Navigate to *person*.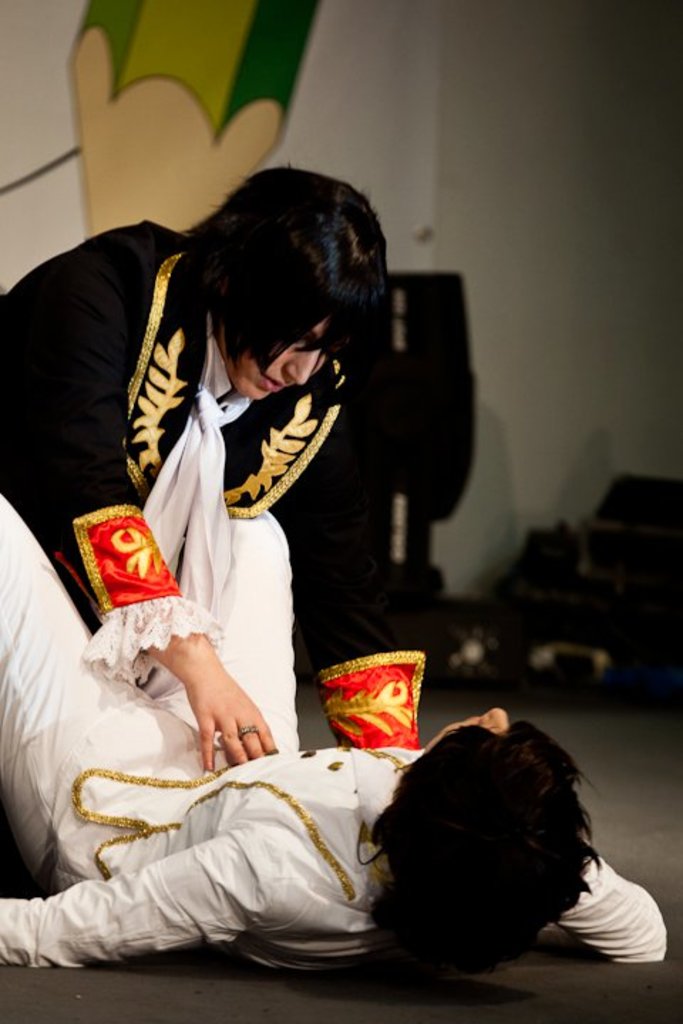
Navigation target: 0,484,682,976.
